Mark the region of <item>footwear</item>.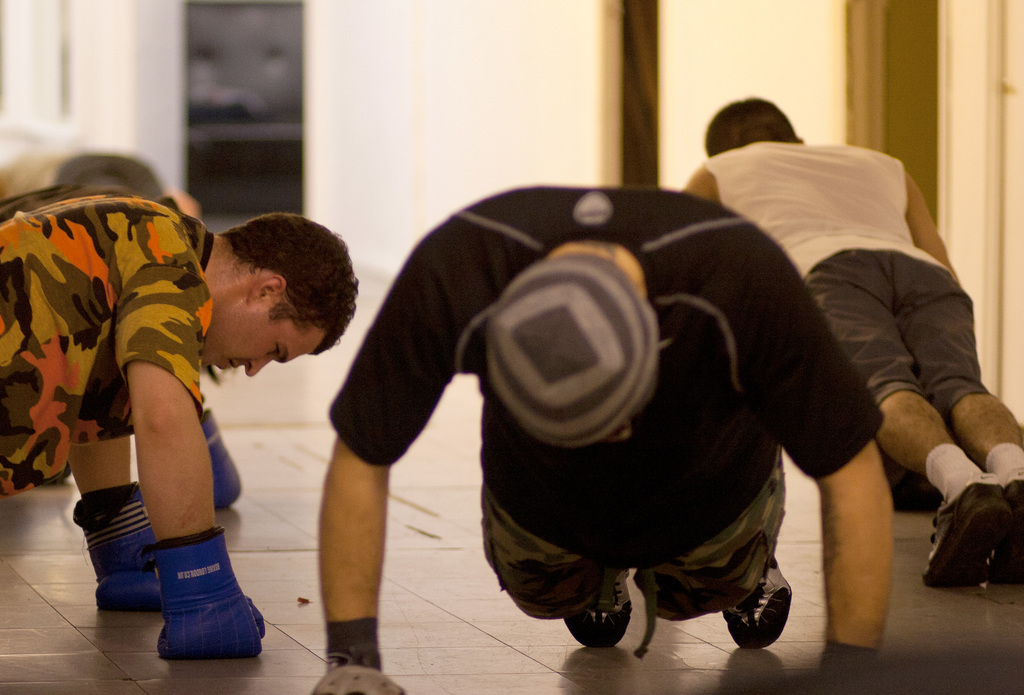
Region: select_region(559, 565, 646, 650).
